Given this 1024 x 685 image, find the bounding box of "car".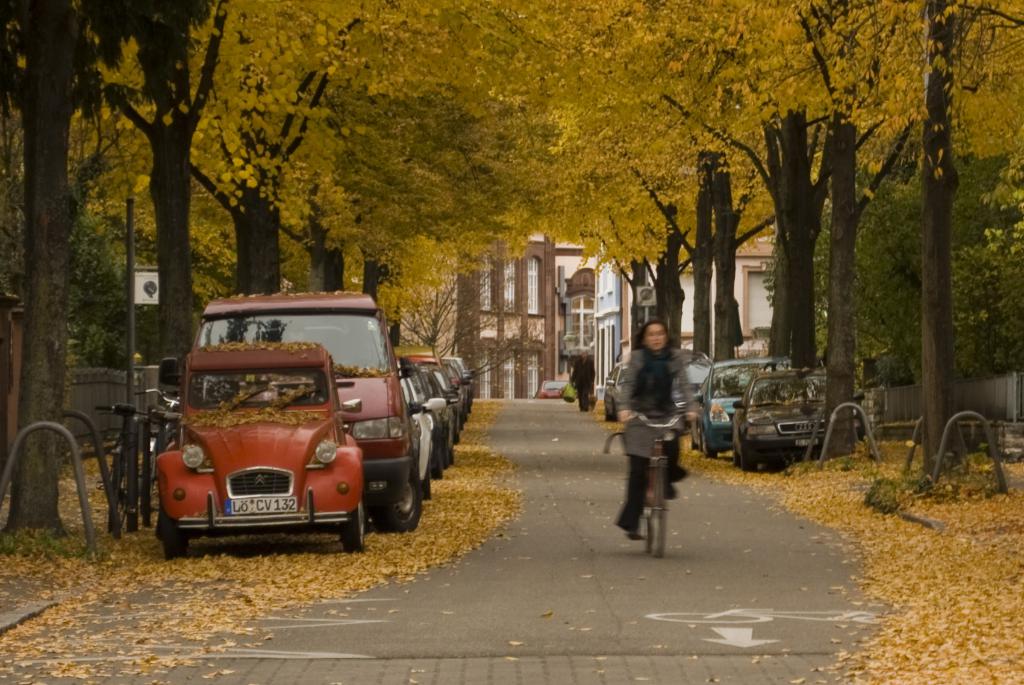
l=731, t=368, r=856, b=472.
